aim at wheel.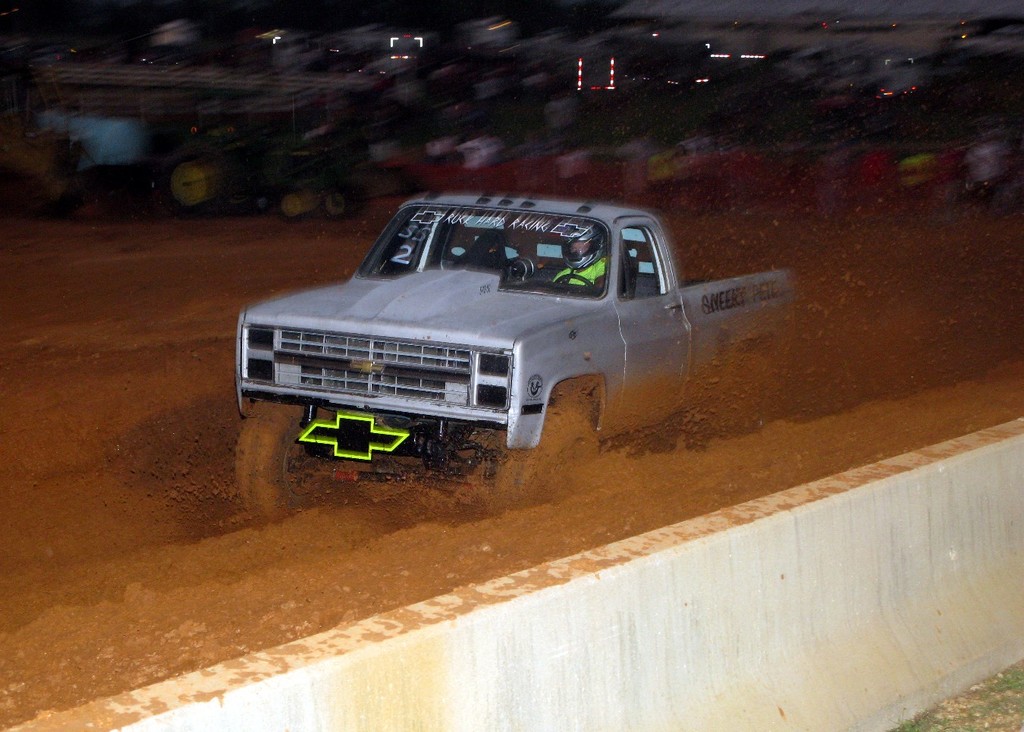
Aimed at locate(488, 409, 600, 514).
